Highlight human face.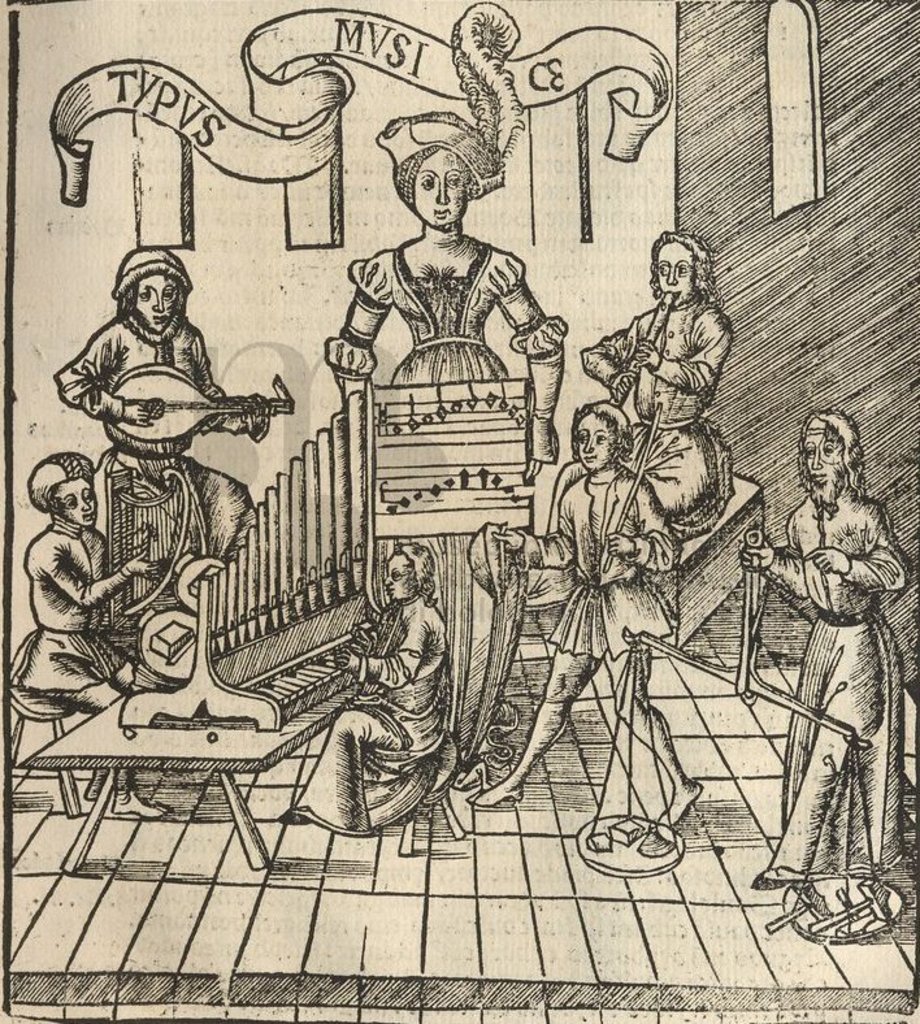
Highlighted region: region(381, 555, 417, 603).
